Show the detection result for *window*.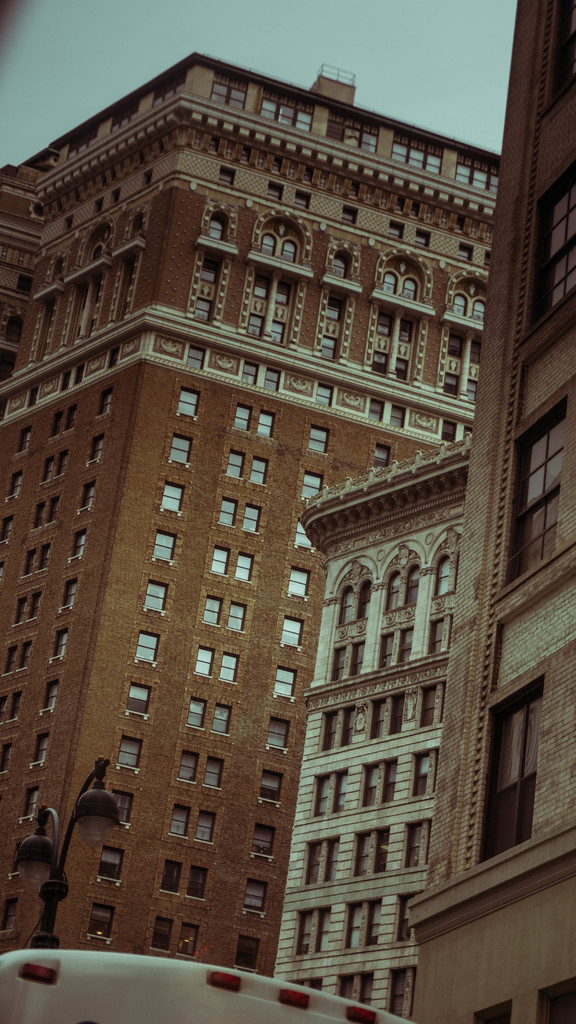
(42,676,65,717).
